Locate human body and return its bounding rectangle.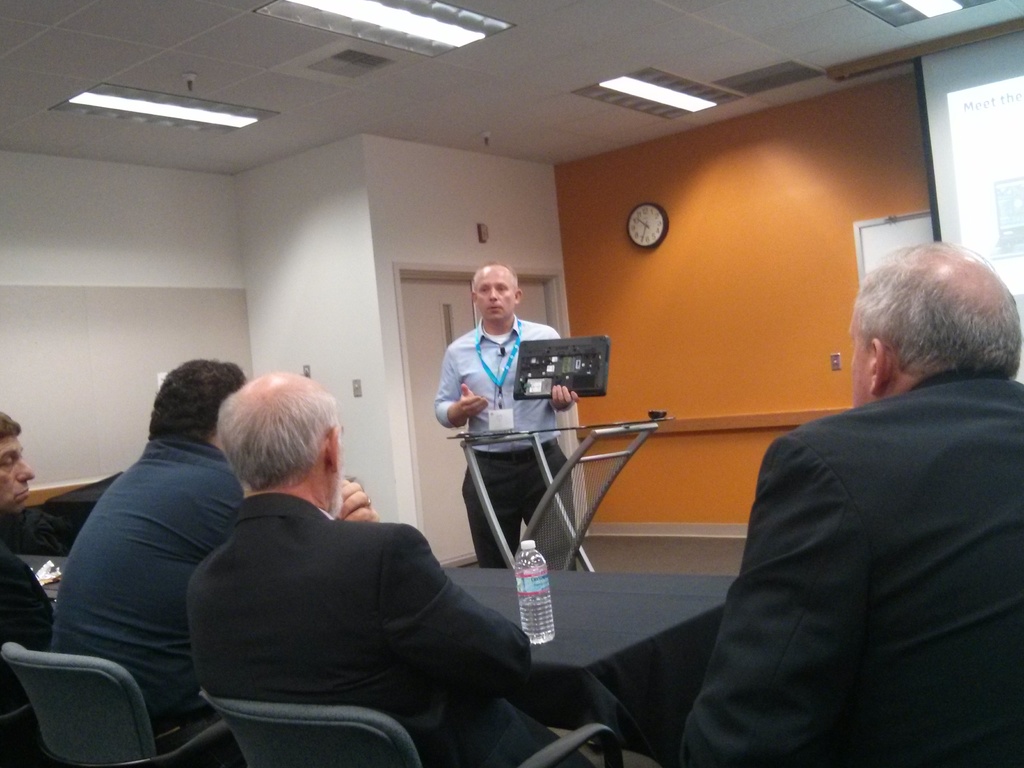
{"left": 187, "top": 492, "right": 666, "bottom": 767}.
